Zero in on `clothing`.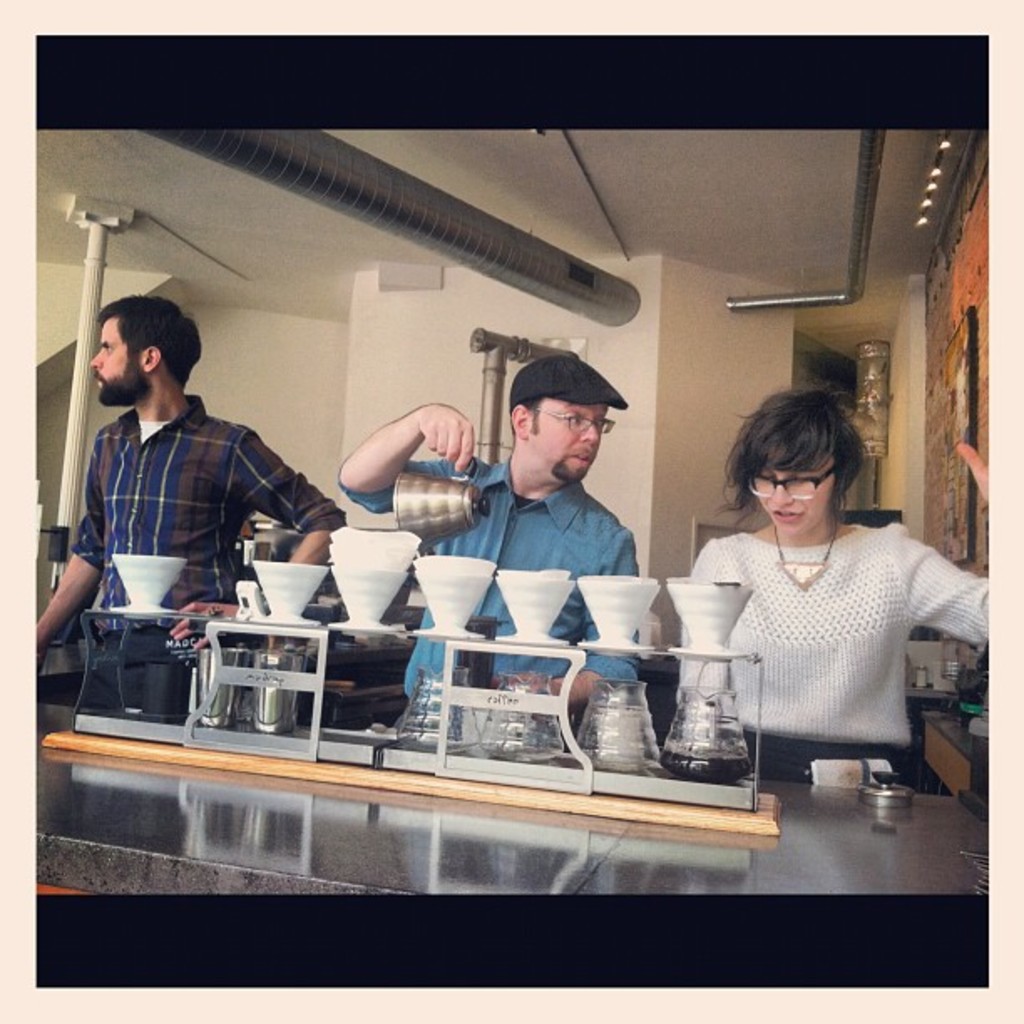
Zeroed in: <region>346, 453, 634, 718</region>.
